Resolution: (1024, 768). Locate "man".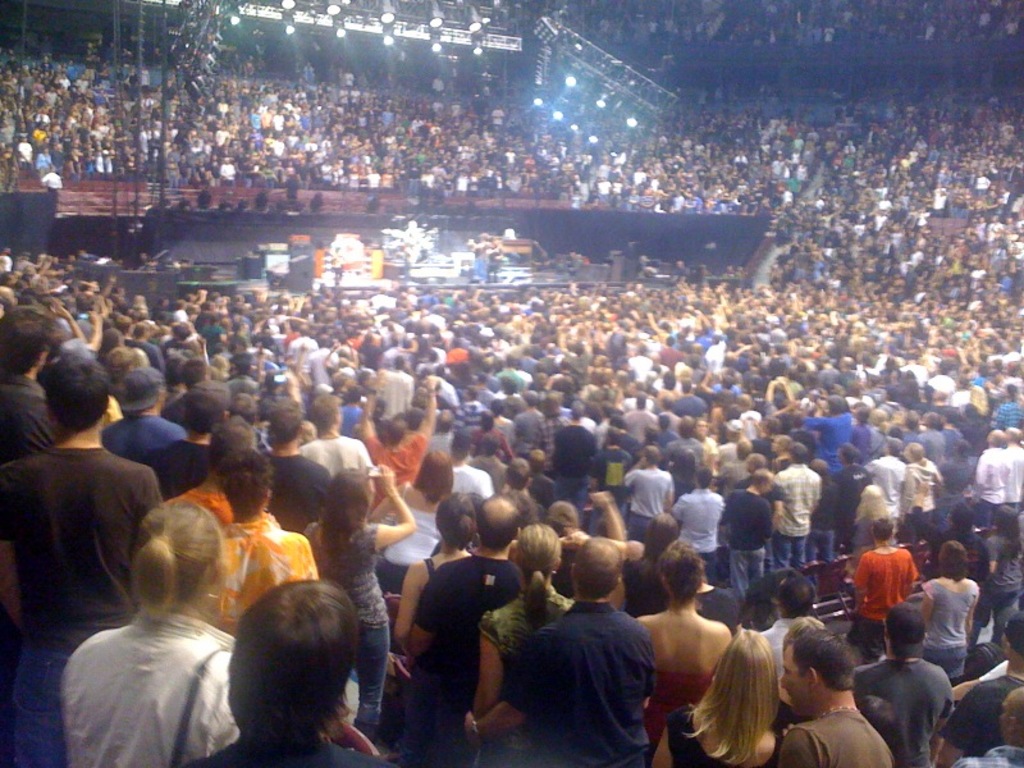
[x1=842, y1=607, x2=954, y2=767].
